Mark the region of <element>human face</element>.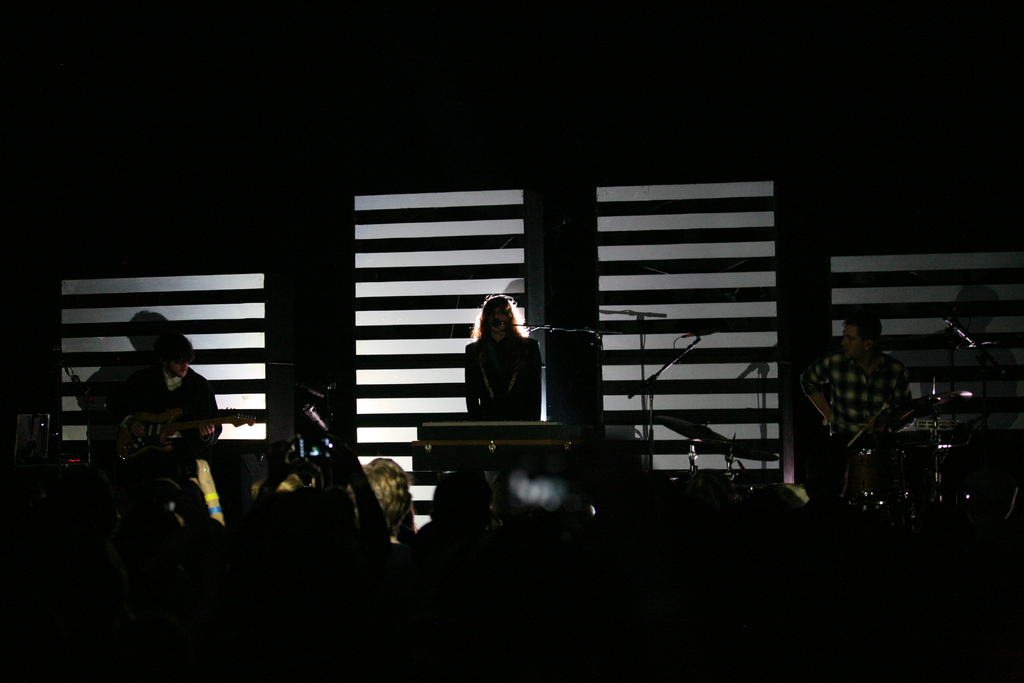
Region: bbox=[839, 320, 864, 364].
